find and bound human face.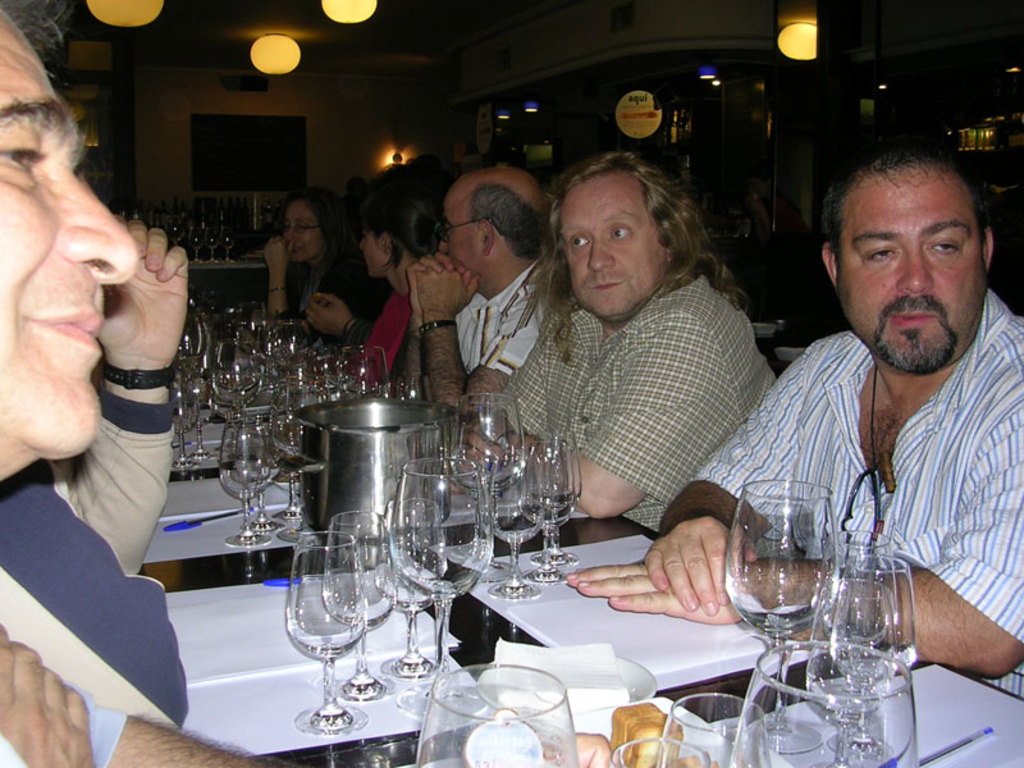
Bound: [840,148,988,366].
